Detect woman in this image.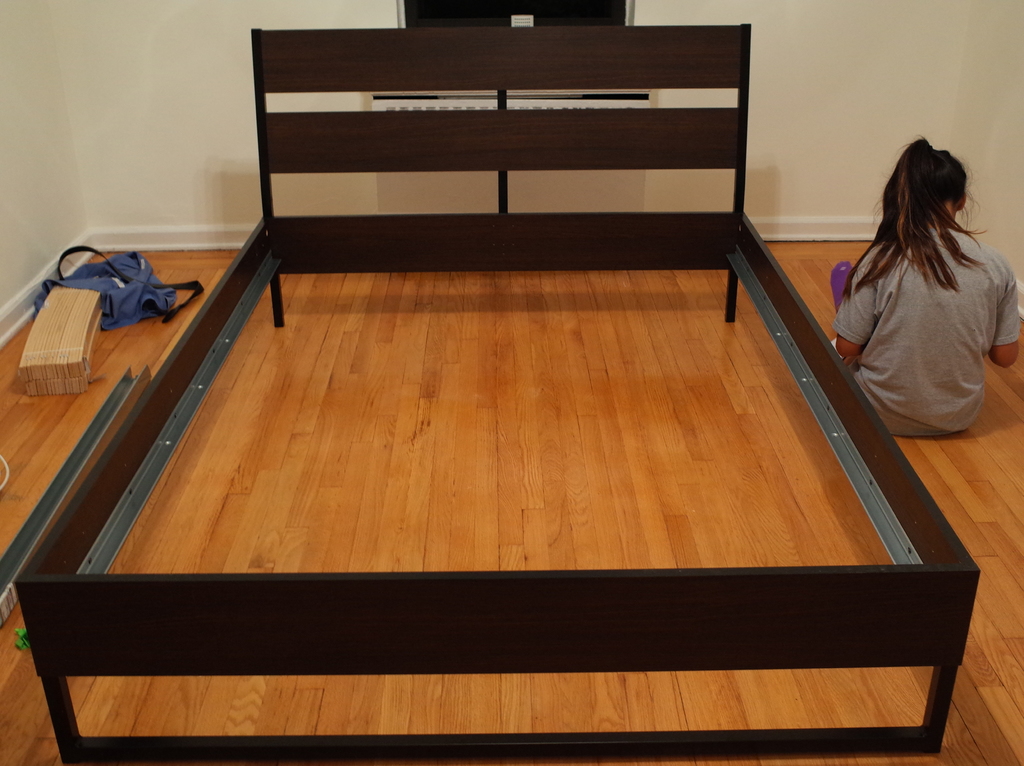
Detection: [829, 152, 1018, 439].
